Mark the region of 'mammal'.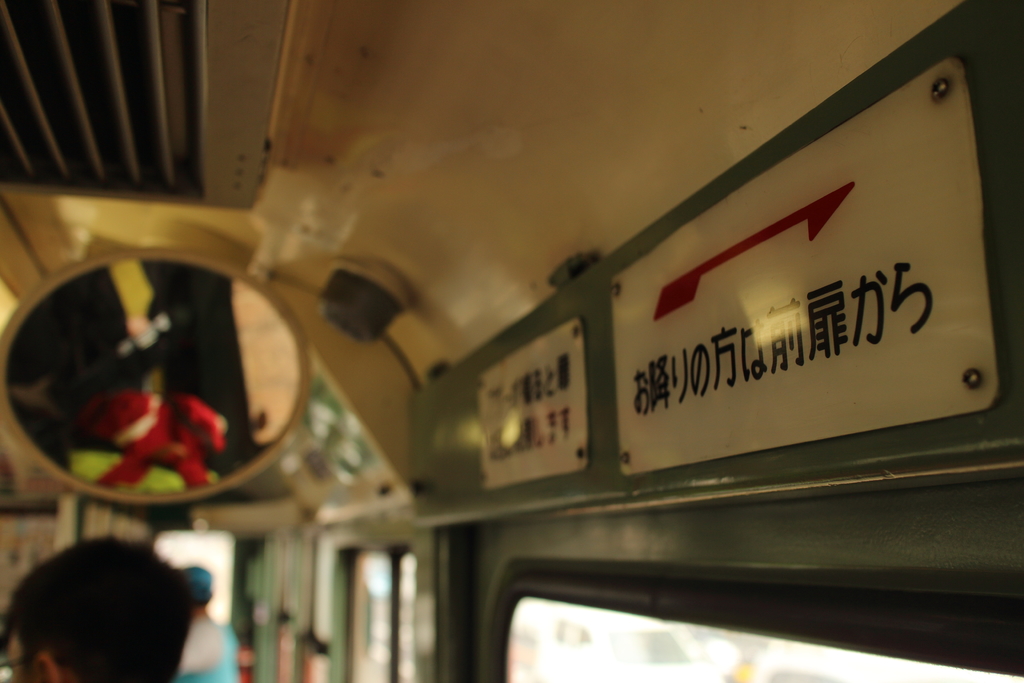
Region: [x1=0, y1=532, x2=223, y2=682].
